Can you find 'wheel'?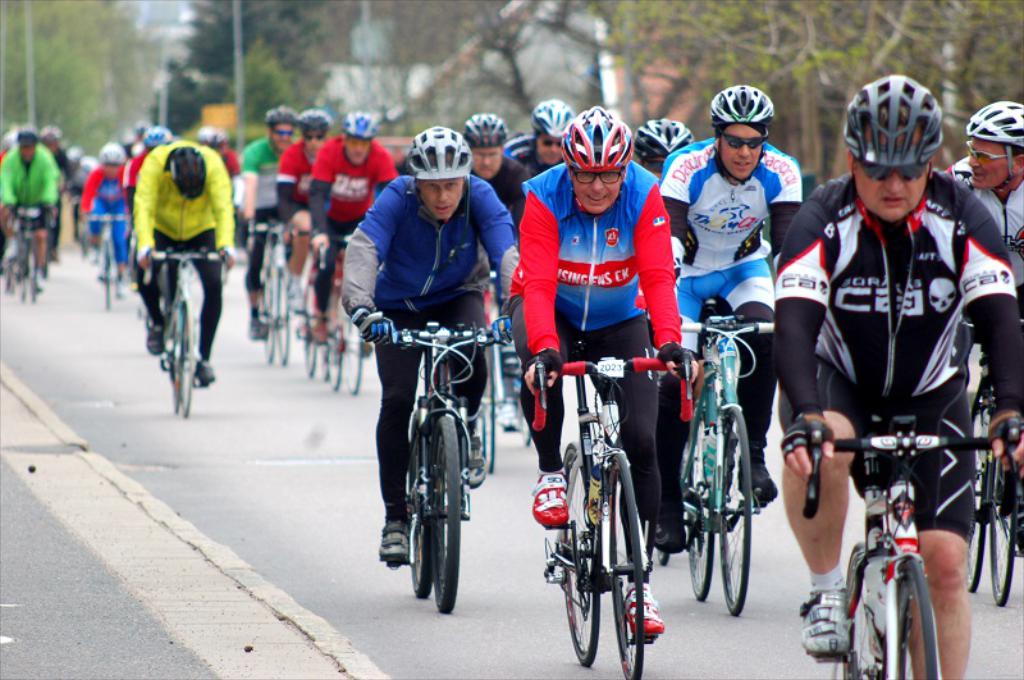
Yes, bounding box: <region>182, 315, 196, 417</region>.
